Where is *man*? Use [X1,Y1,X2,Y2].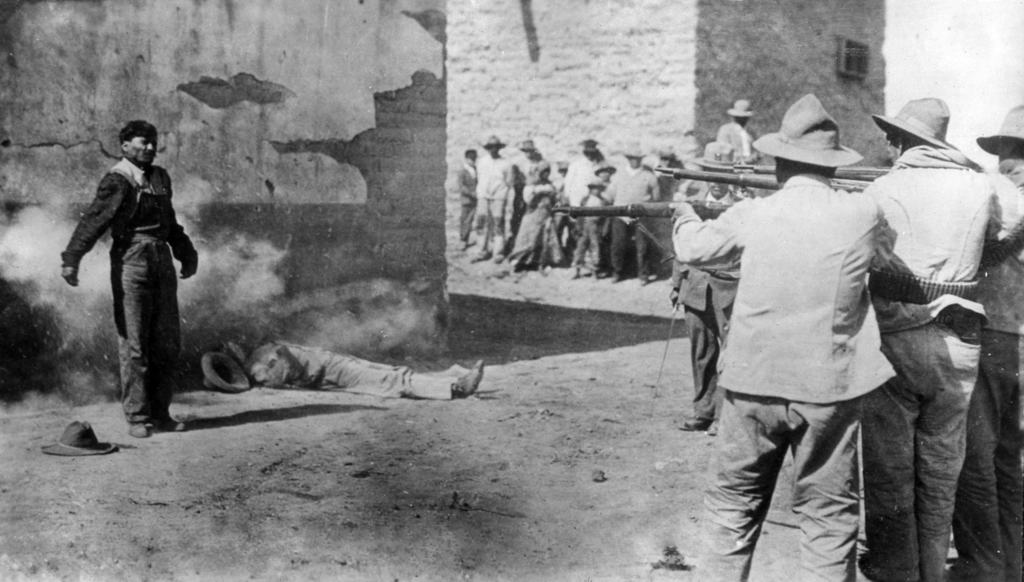
[599,145,665,288].
